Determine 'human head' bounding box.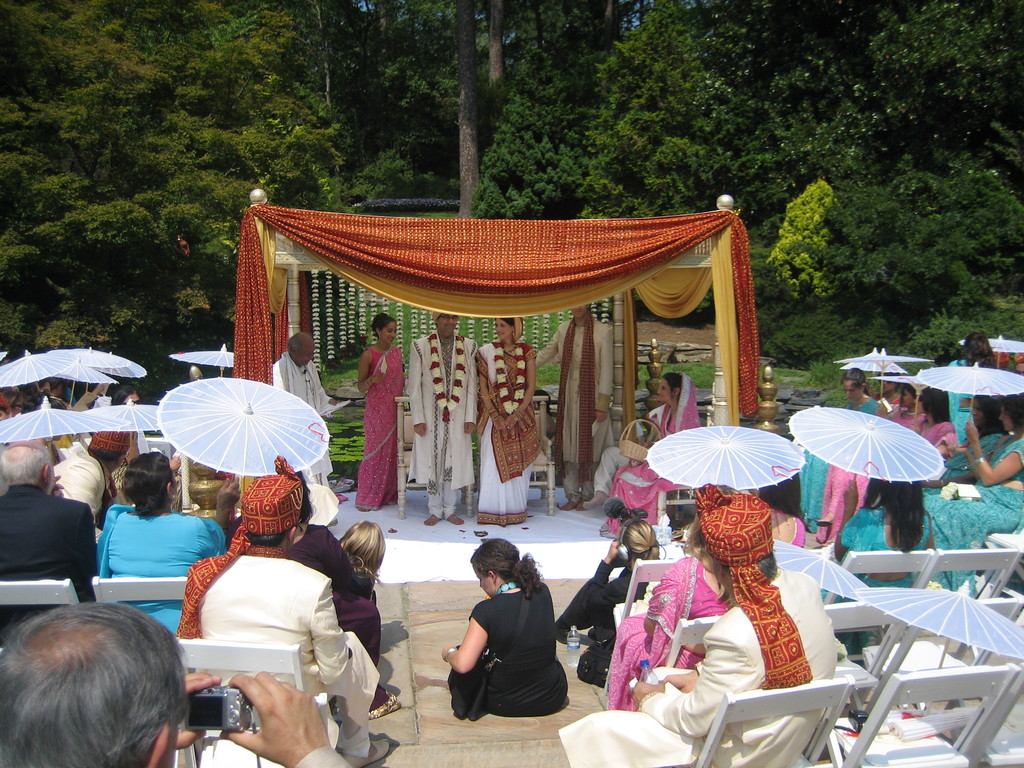
Determined: 1013 353 1023 376.
